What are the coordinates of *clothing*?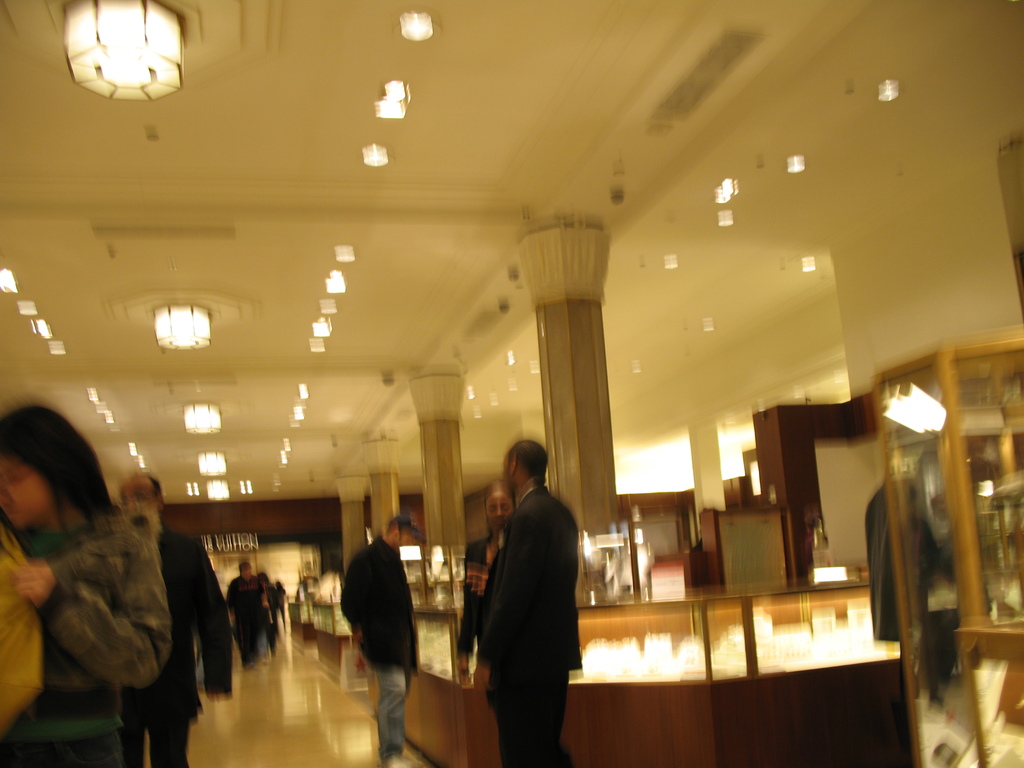
(x1=0, y1=511, x2=171, y2=767).
